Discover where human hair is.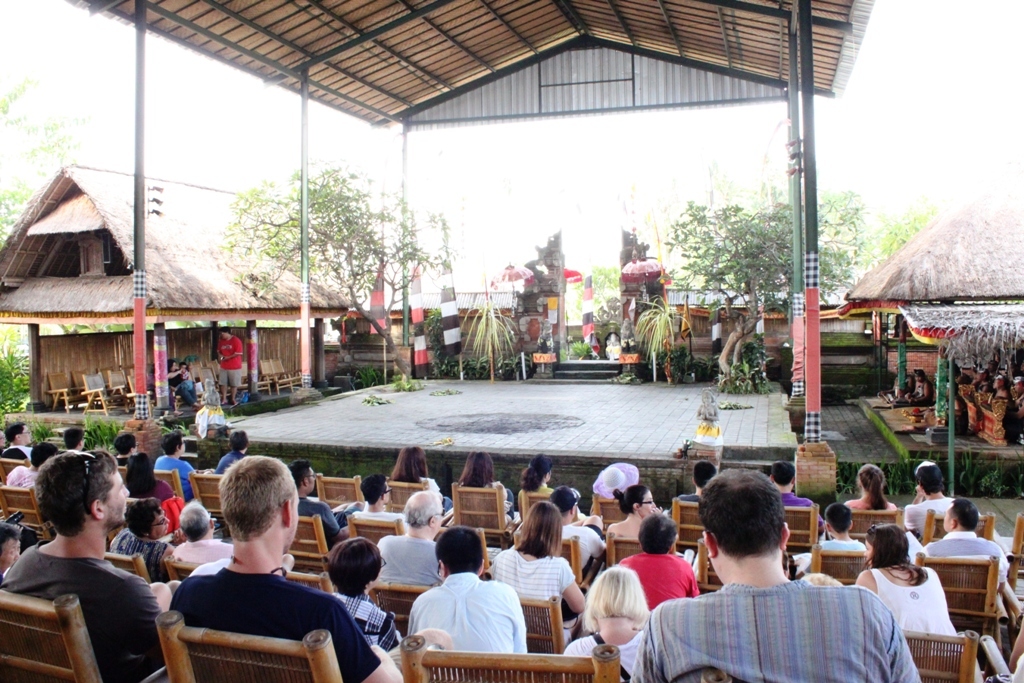
Discovered at x1=857, y1=524, x2=929, y2=588.
